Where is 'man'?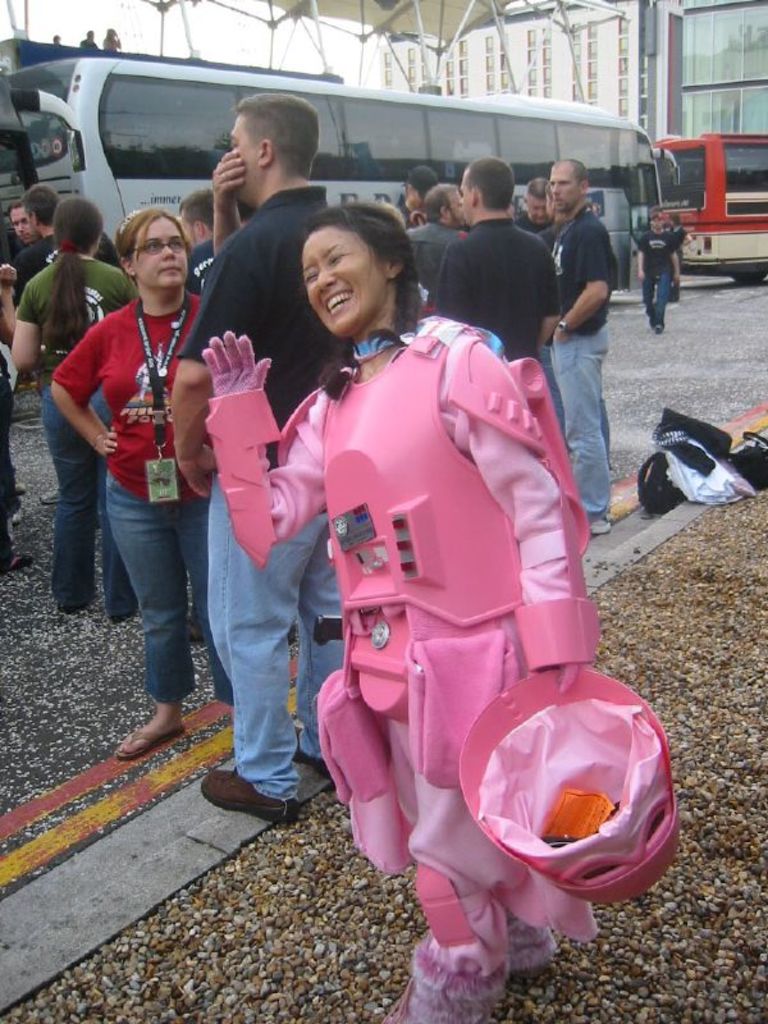
[x1=9, y1=174, x2=122, y2=506].
